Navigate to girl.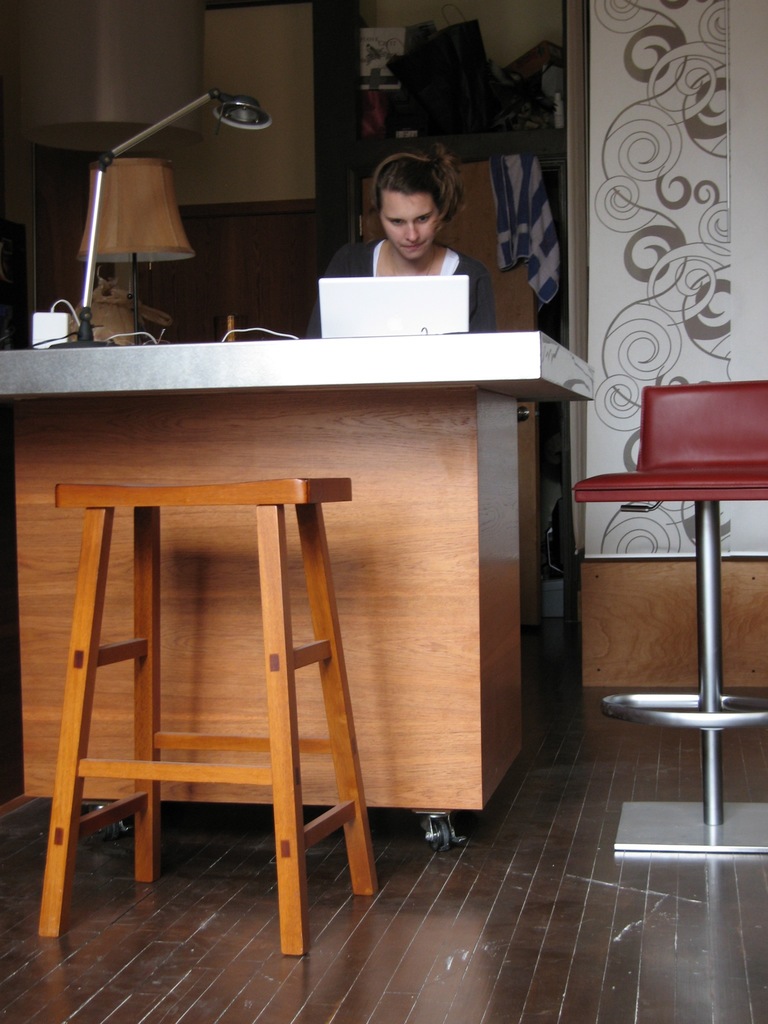
Navigation target: (301,134,494,337).
